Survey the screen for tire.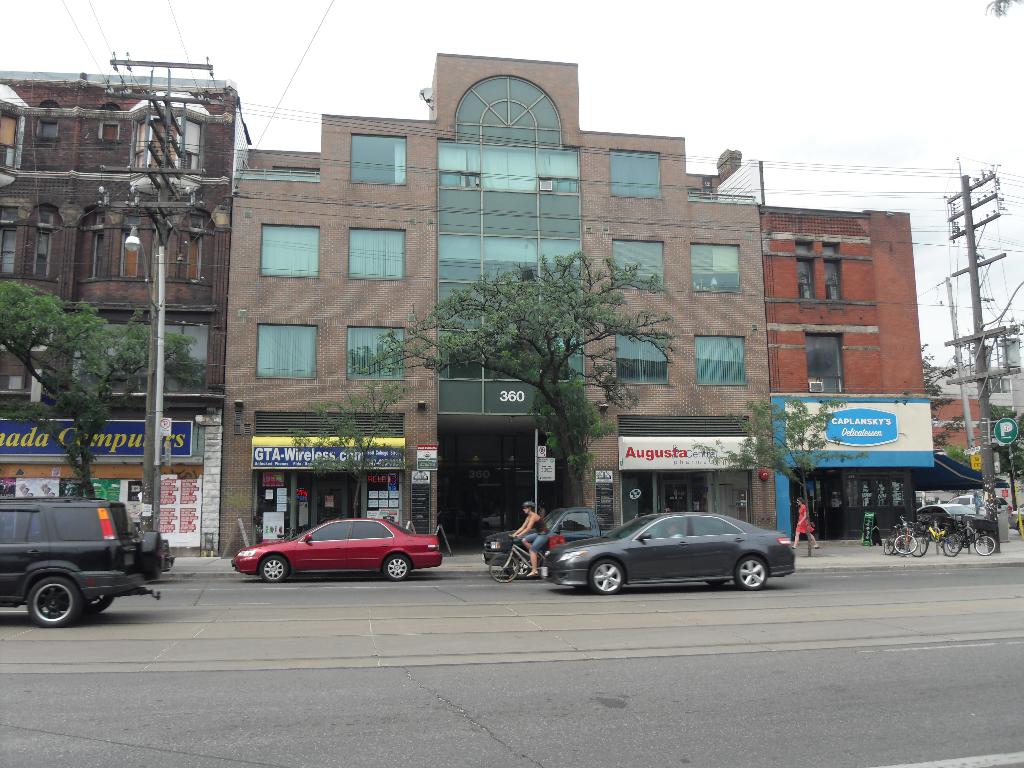
Survey found: (x1=972, y1=534, x2=996, y2=554).
